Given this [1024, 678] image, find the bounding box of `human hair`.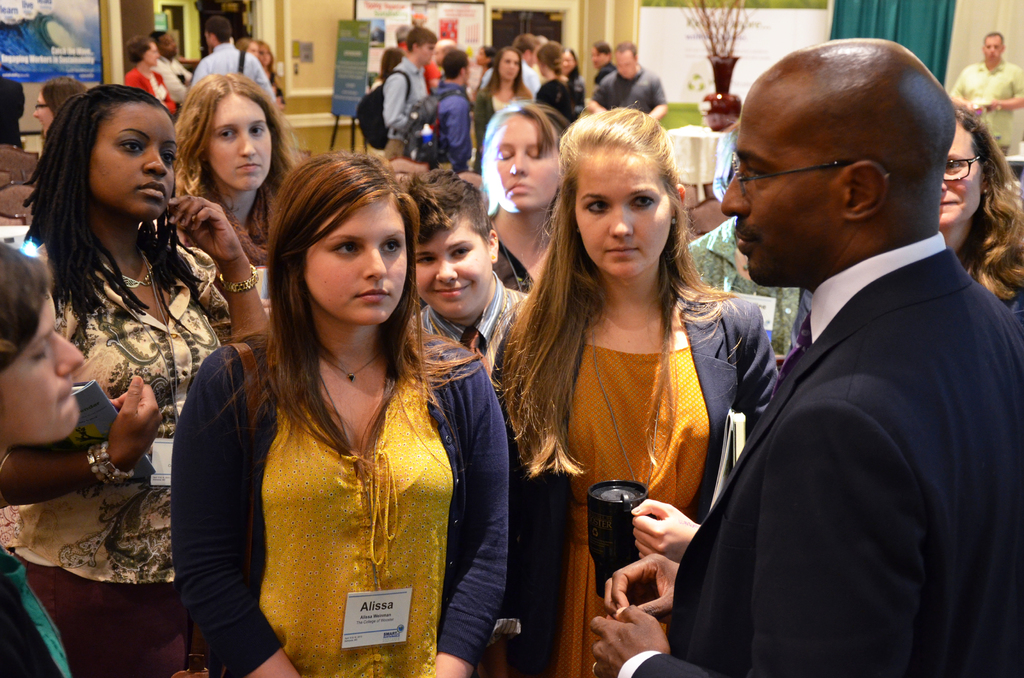
detection(200, 149, 478, 471).
